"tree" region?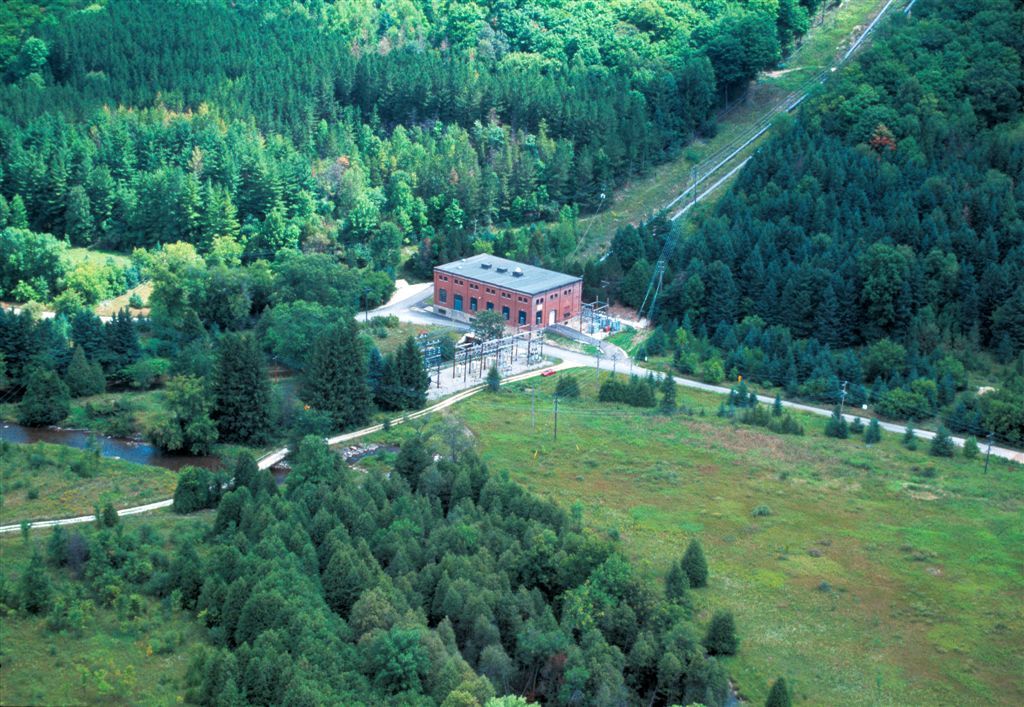
<region>391, 127, 414, 177</region>
